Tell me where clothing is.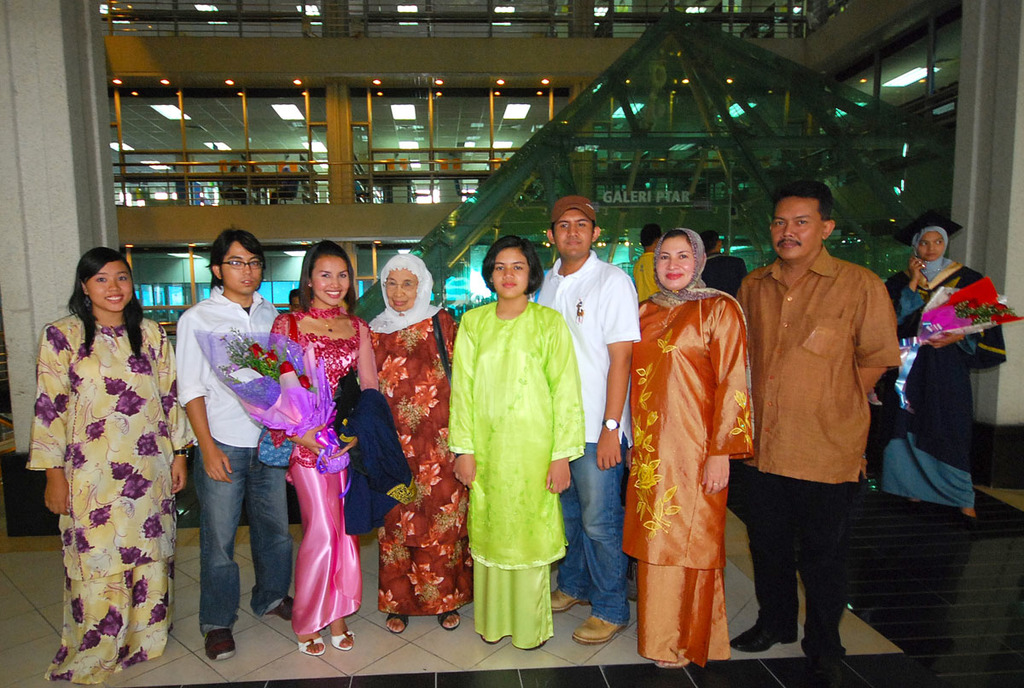
clothing is at (x1=730, y1=236, x2=881, y2=655).
